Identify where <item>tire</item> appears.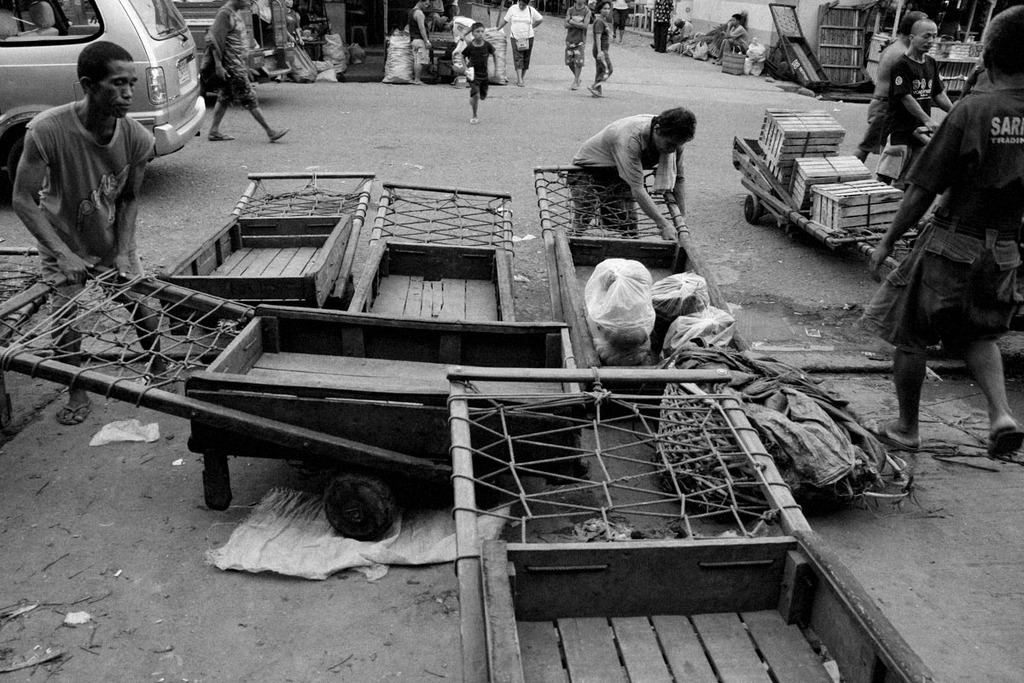
Appears at rect(8, 132, 49, 202).
